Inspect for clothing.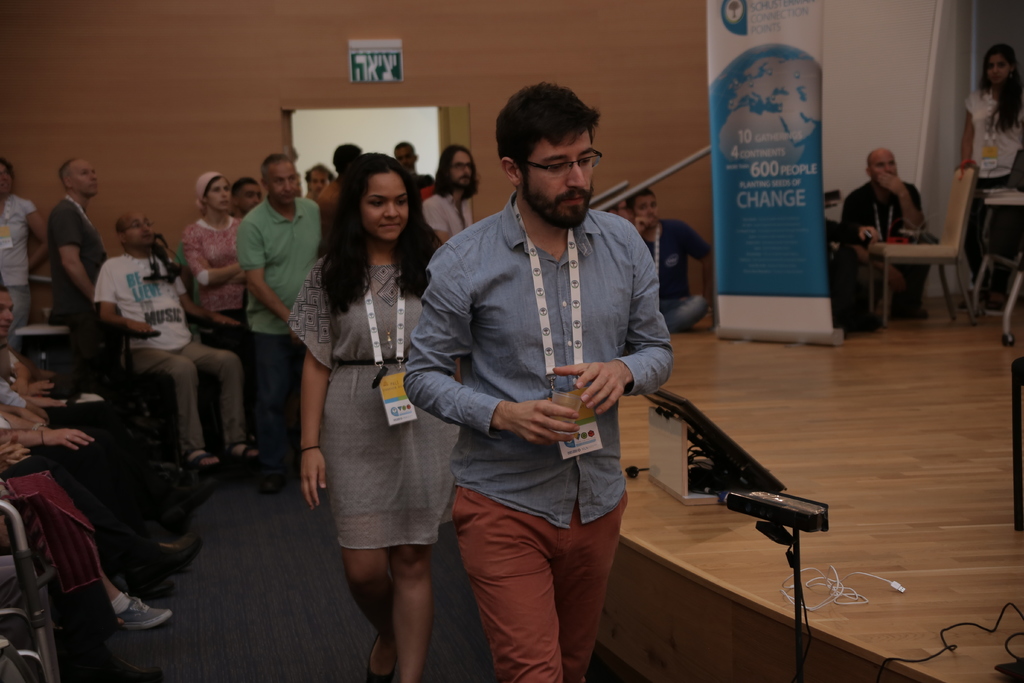
Inspection: [left=840, top=177, right=940, bottom=320].
